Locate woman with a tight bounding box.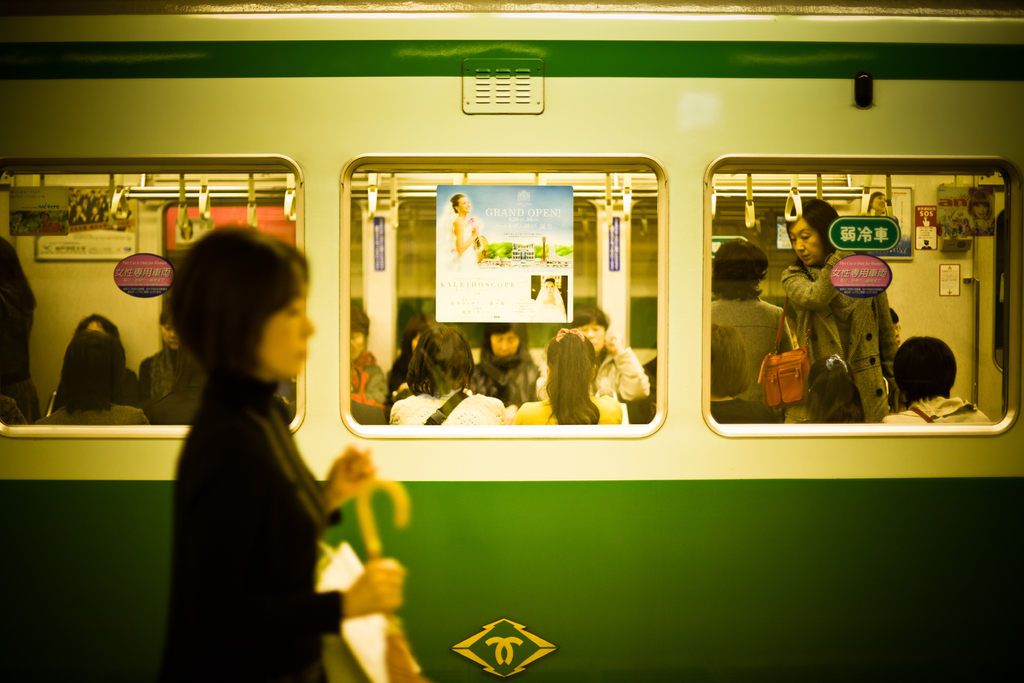
rect(156, 222, 409, 682).
